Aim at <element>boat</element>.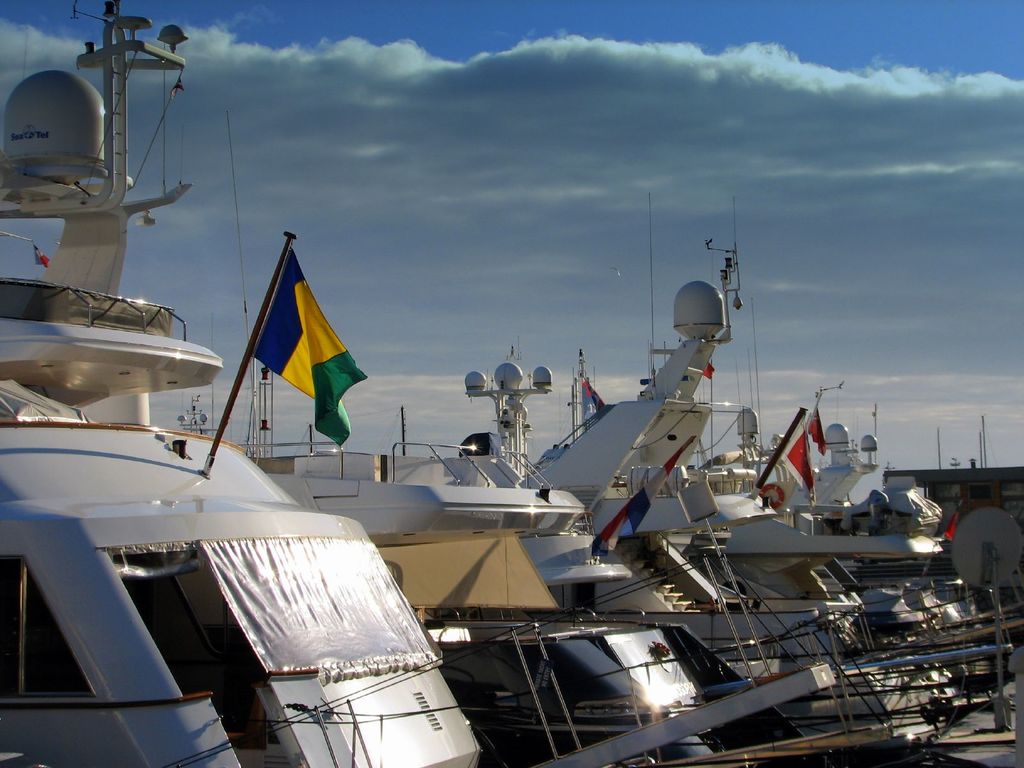
Aimed at locate(812, 380, 1023, 673).
